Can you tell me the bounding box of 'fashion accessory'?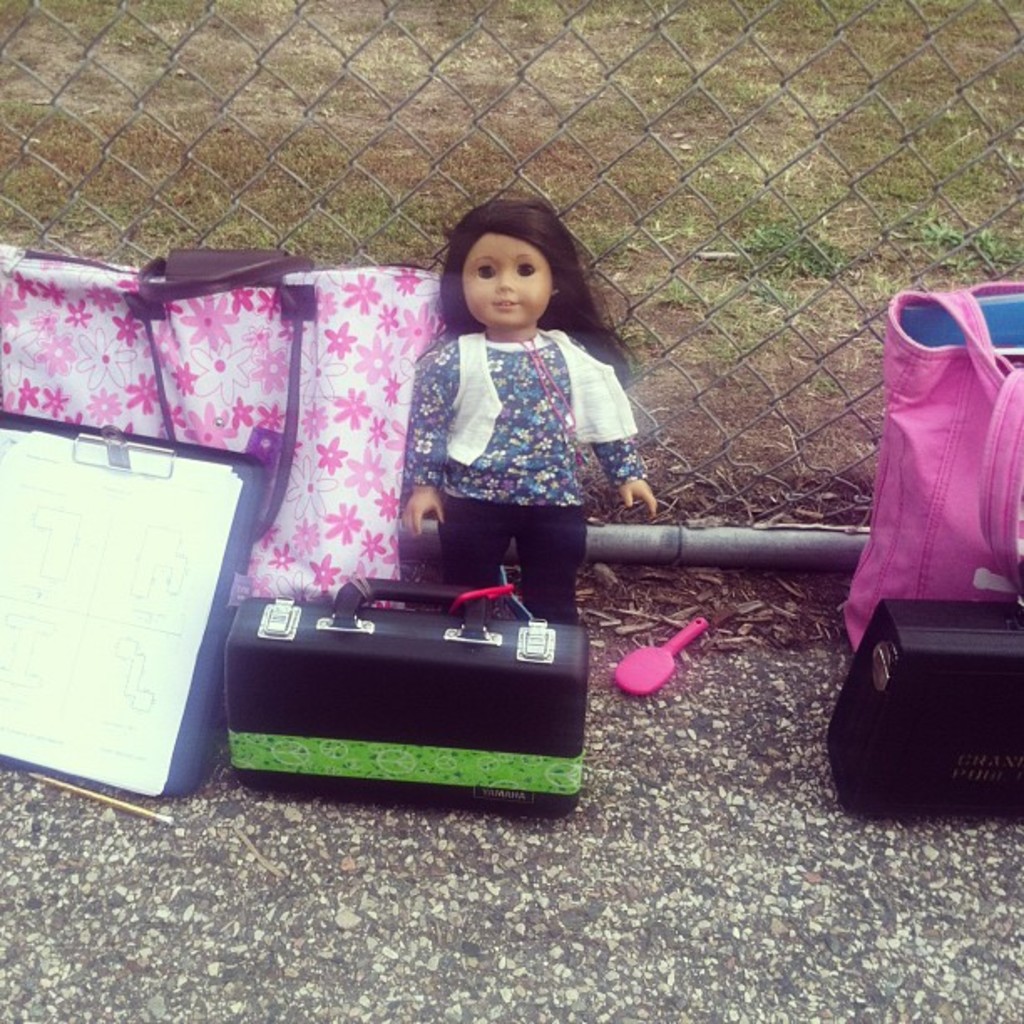
{"x1": 822, "y1": 599, "x2": 1022, "y2": 823}.
